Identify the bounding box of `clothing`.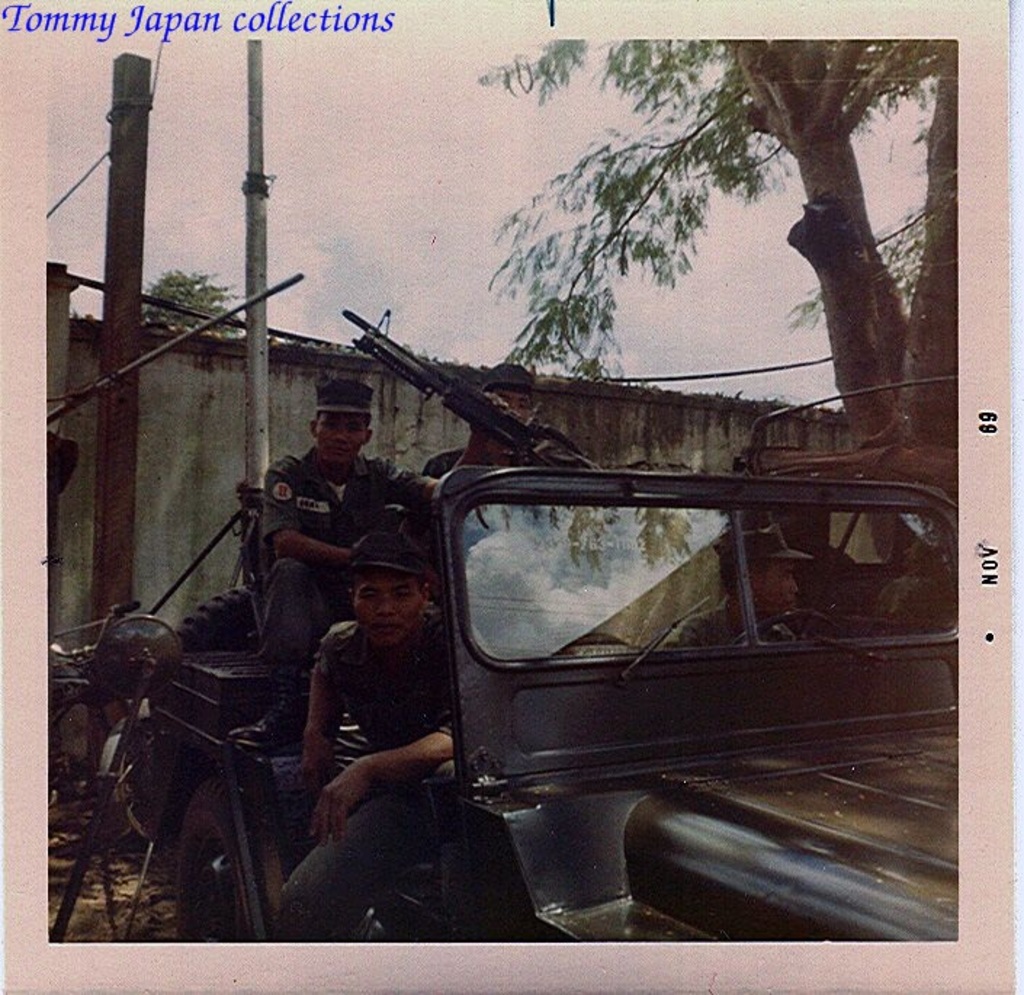
locate(418, 443, 462, 479).
